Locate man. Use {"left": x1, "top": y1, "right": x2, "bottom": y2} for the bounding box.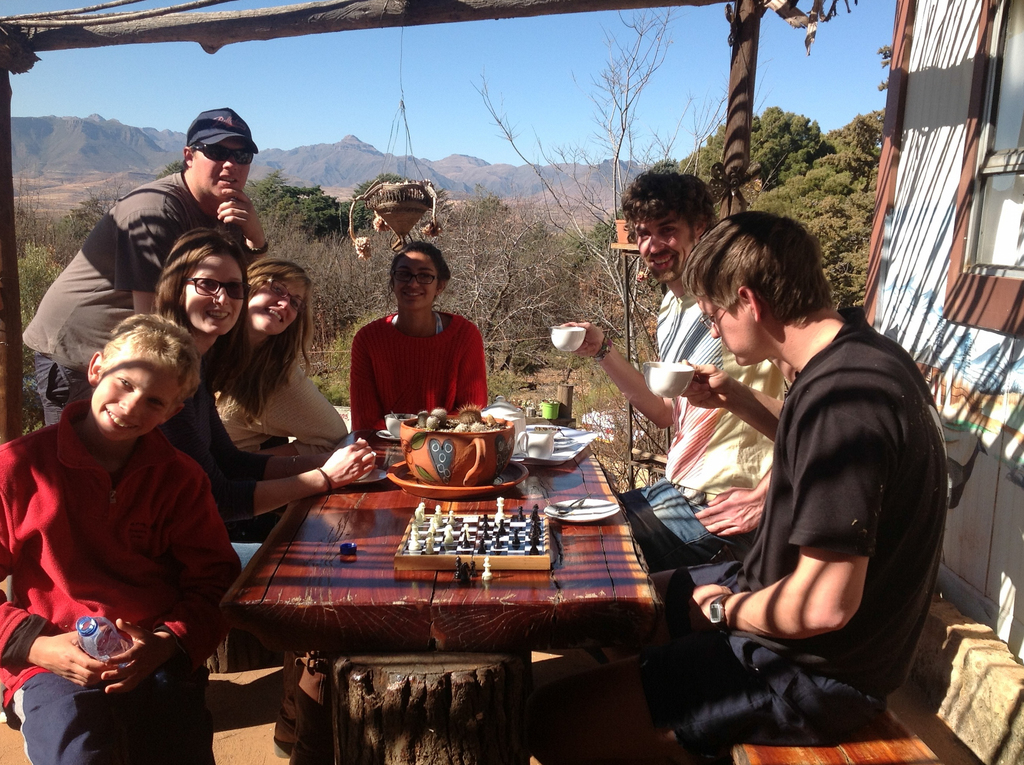
{"left": 22, "top": 102, "right": 269, "bottom": 431}.
